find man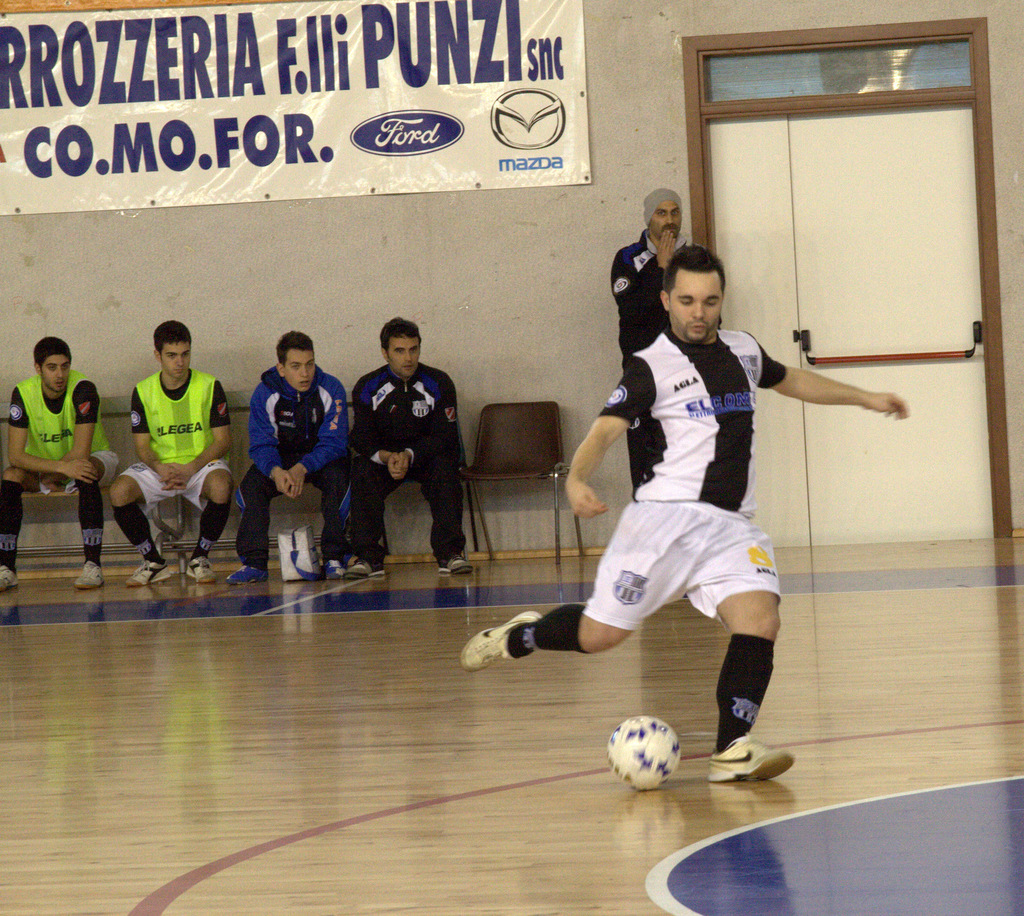
bbox=(610, 188, 687, 496)
